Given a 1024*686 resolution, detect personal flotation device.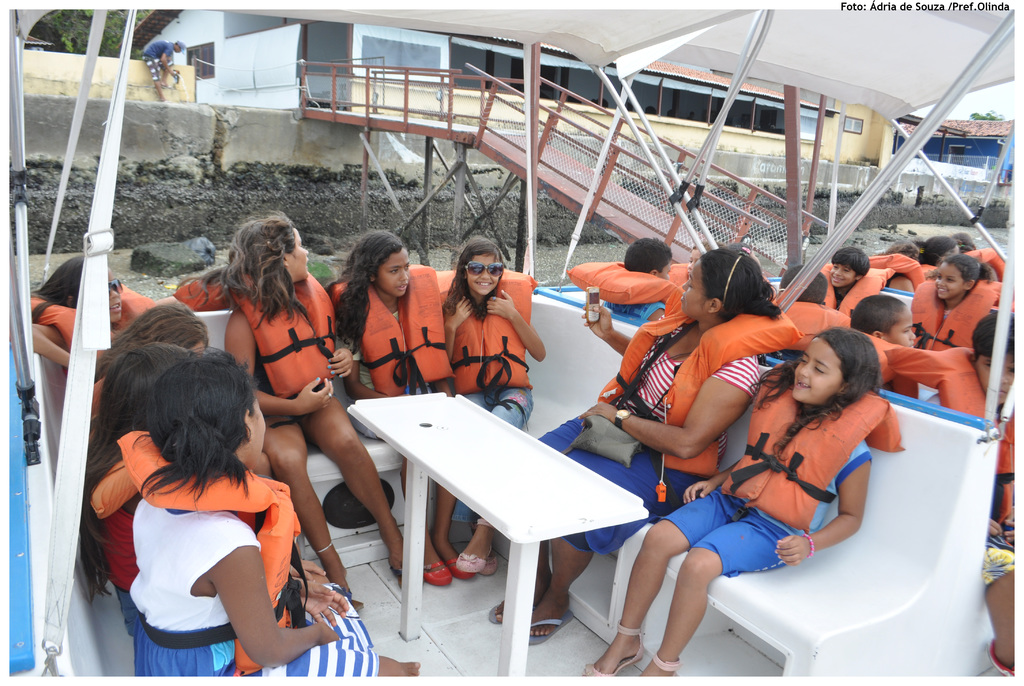
region(165, 267, 342, 394).
